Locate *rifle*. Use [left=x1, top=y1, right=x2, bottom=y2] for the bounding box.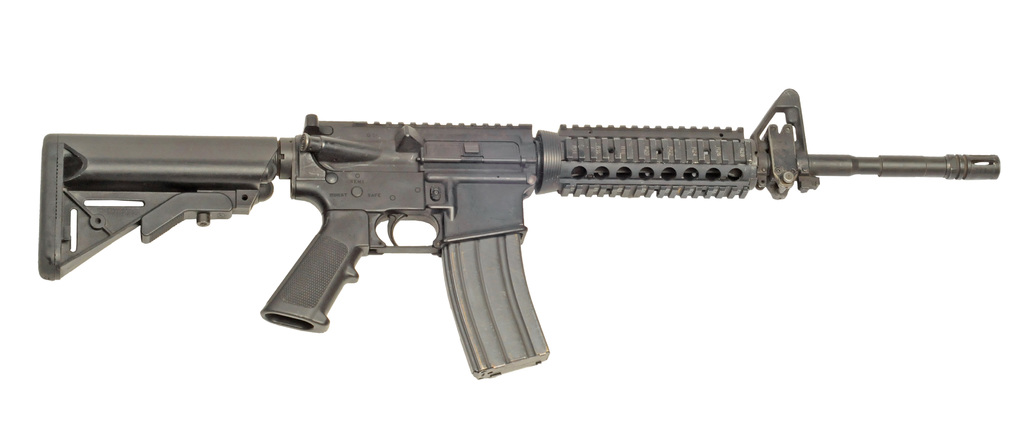
[left=40, top=90, right=996, bottom=374].
